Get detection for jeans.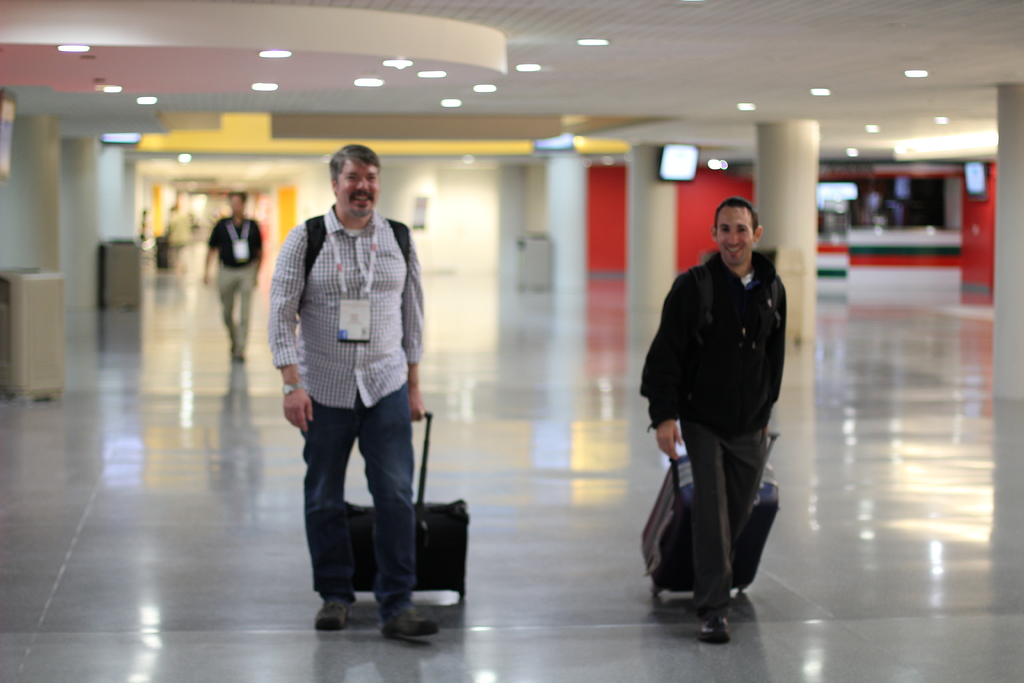
Detection: (left=296, top=394, right=436, bottom=620).
